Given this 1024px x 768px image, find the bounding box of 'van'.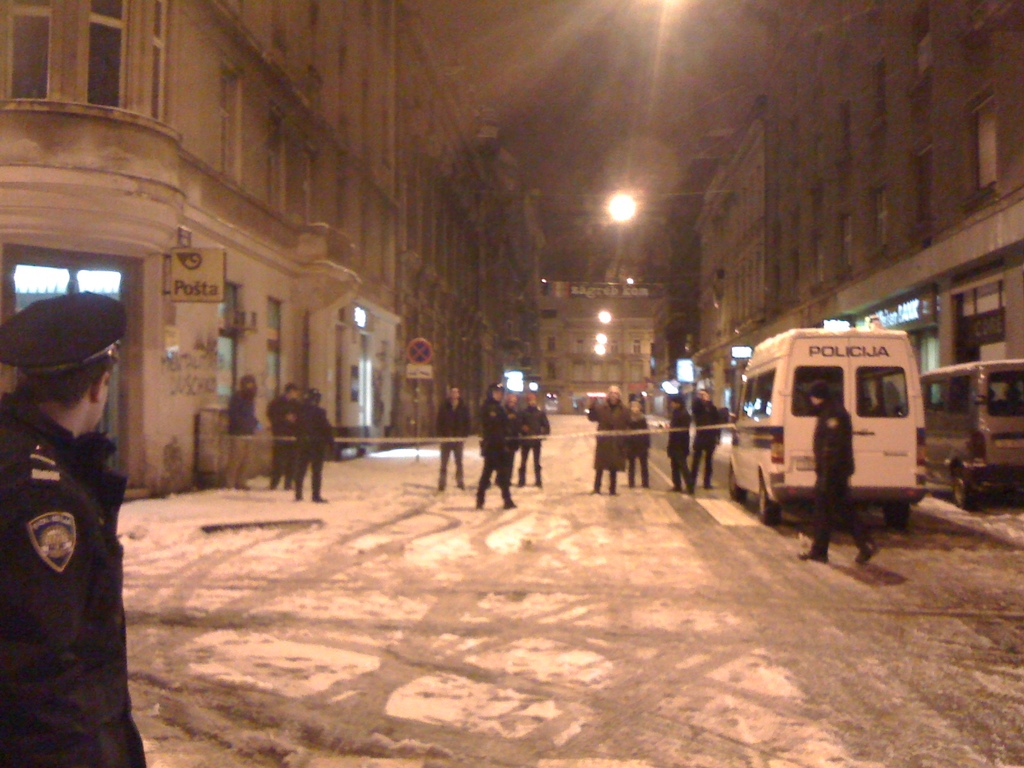
region(726, 315, 929, 526).
